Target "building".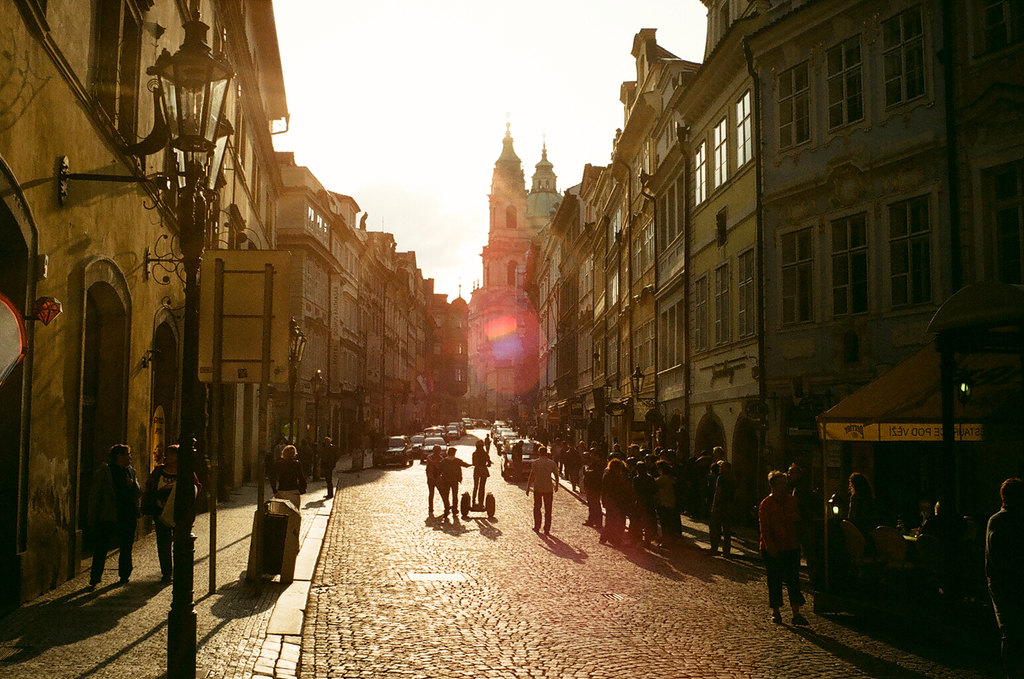
Target region: crop(524, 0, 1023, 511).
